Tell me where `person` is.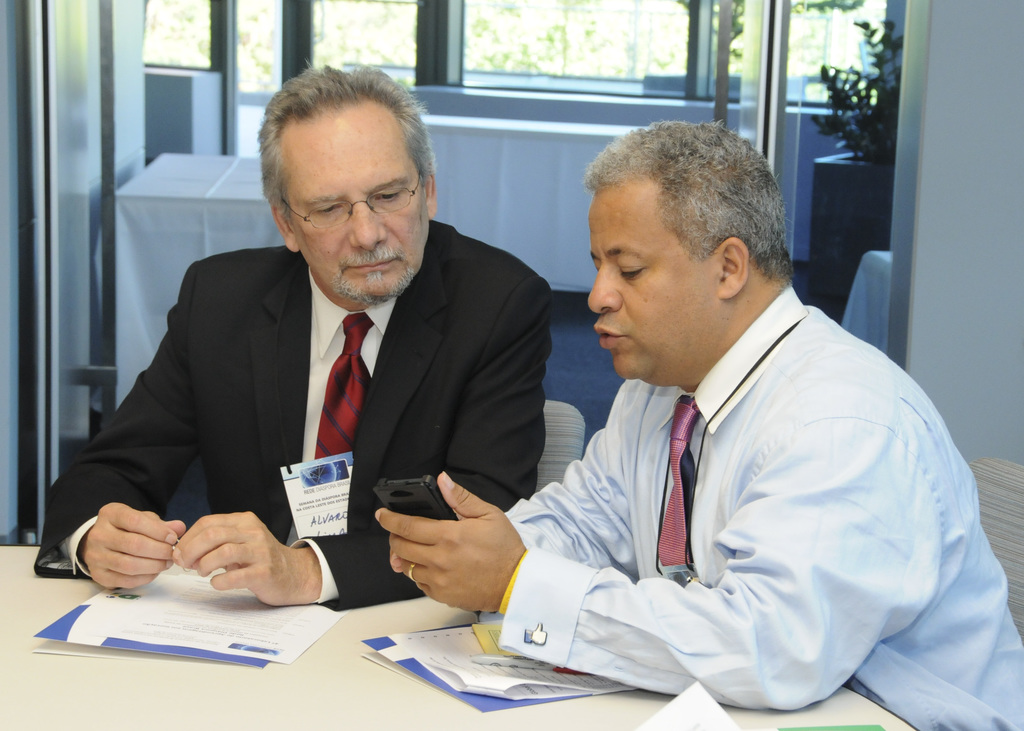
`person` is at bbox=[370, 117, 1023, 730].
